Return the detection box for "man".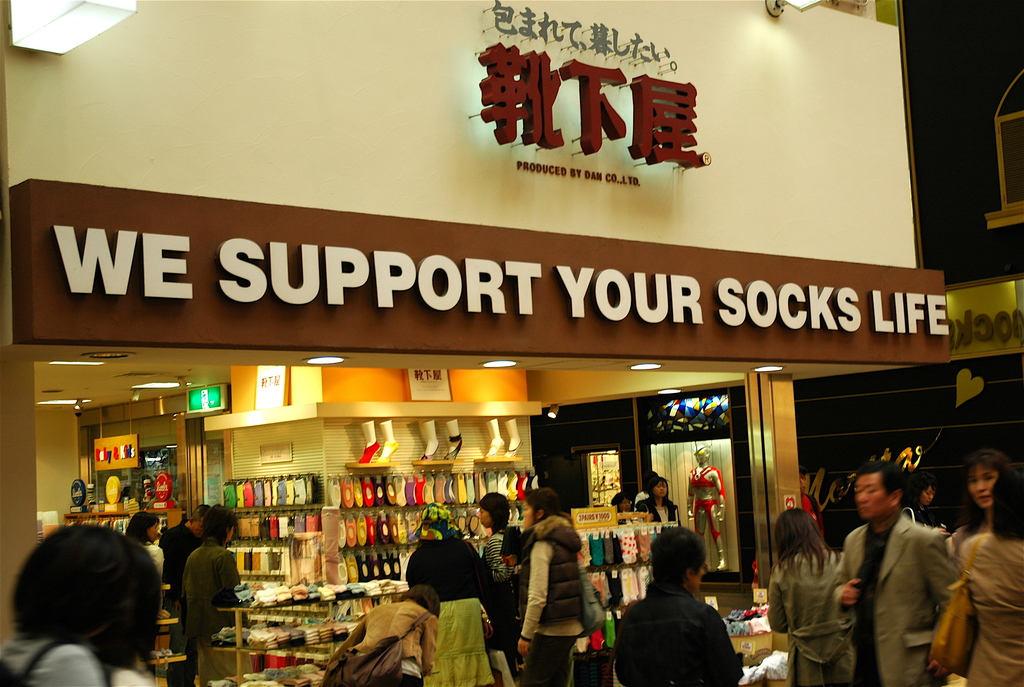
687 440 724 570.
